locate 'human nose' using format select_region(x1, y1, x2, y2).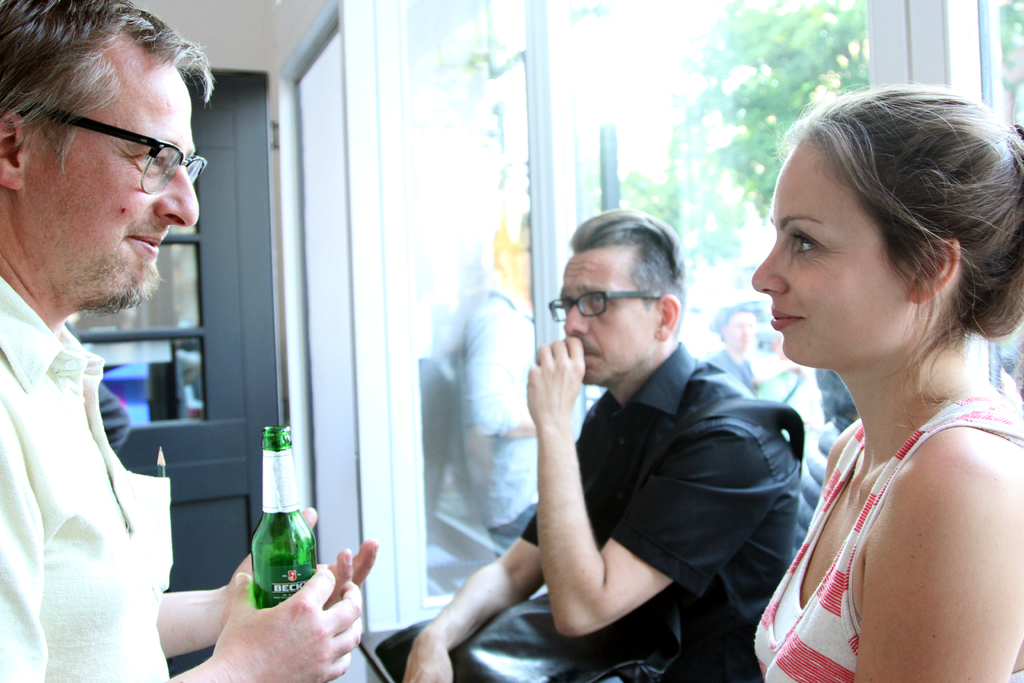
select_region(565, 304, 586, 338).
